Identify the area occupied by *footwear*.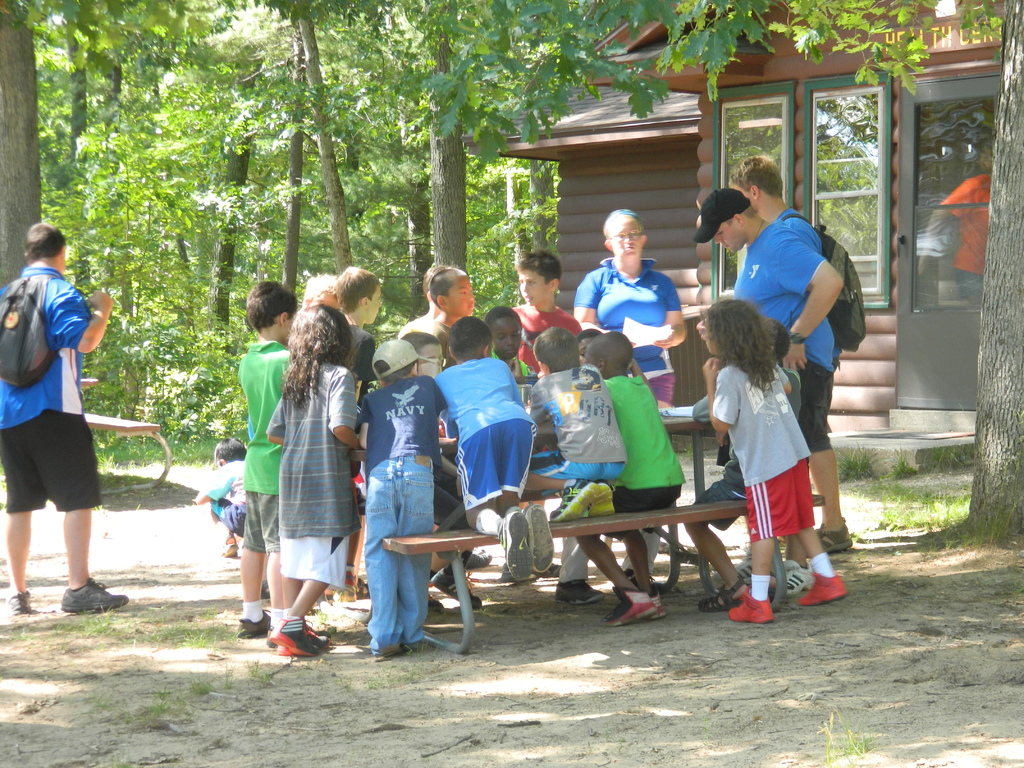
Area: bbox(502, 508, 530, 582).
